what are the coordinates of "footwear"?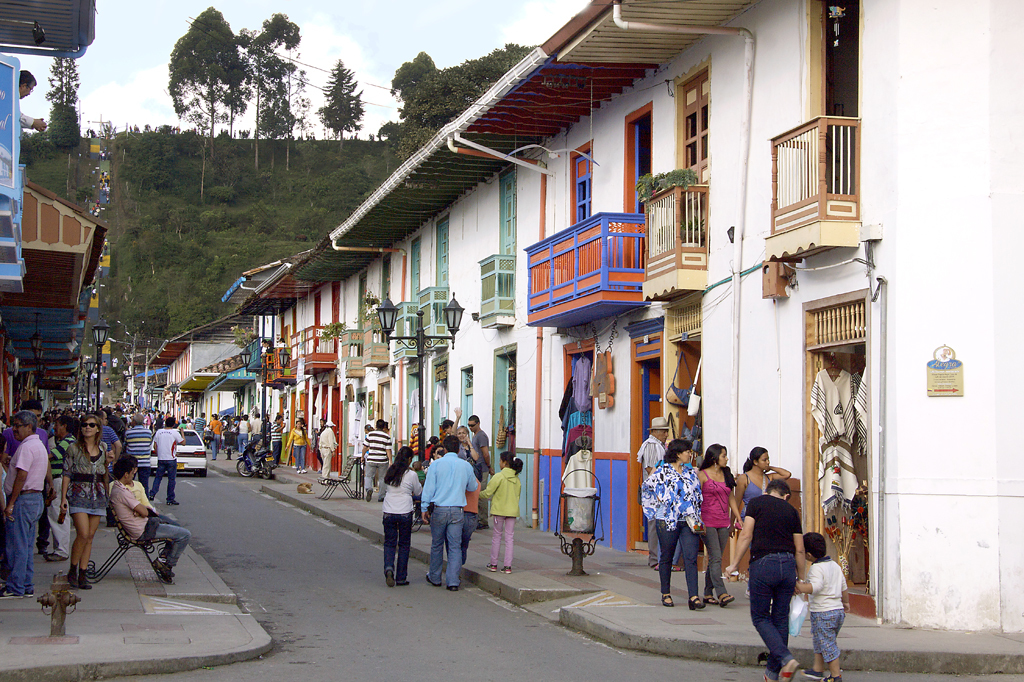
bbox(368, 488, 372, 505).
